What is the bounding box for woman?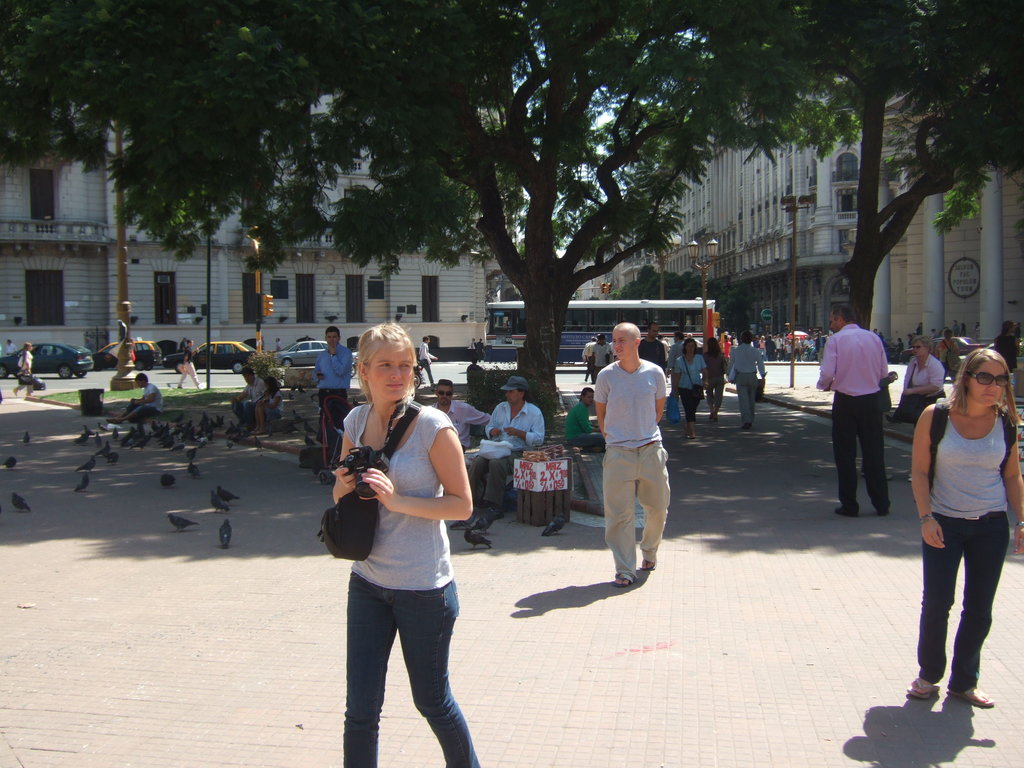
crop(794, 335, 800, 359).
